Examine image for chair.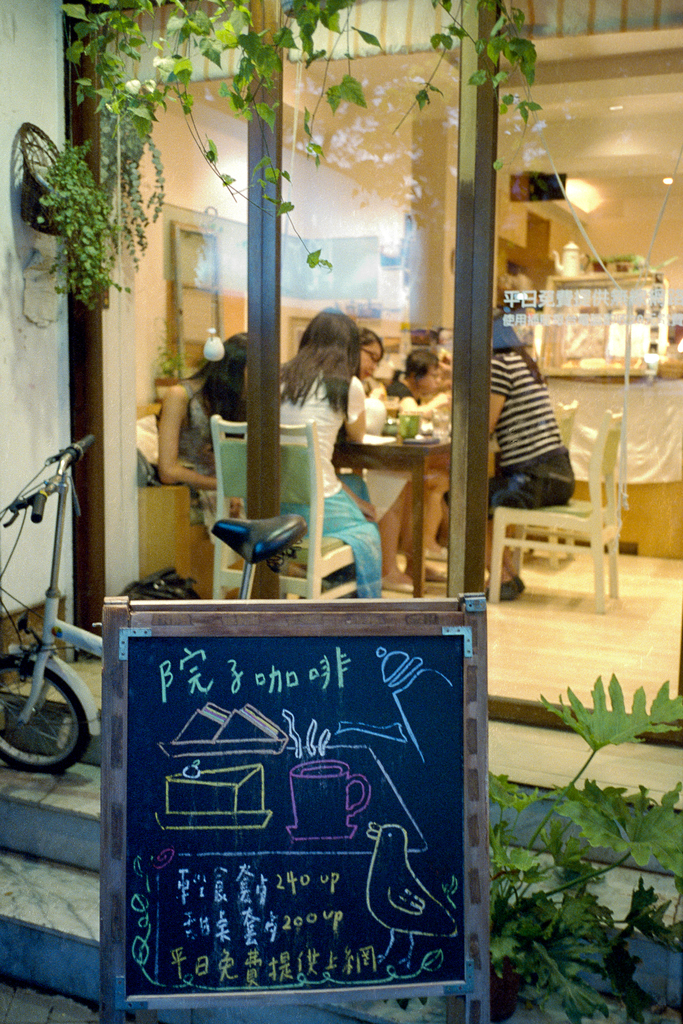
Examination result: 208 415 356 598.
